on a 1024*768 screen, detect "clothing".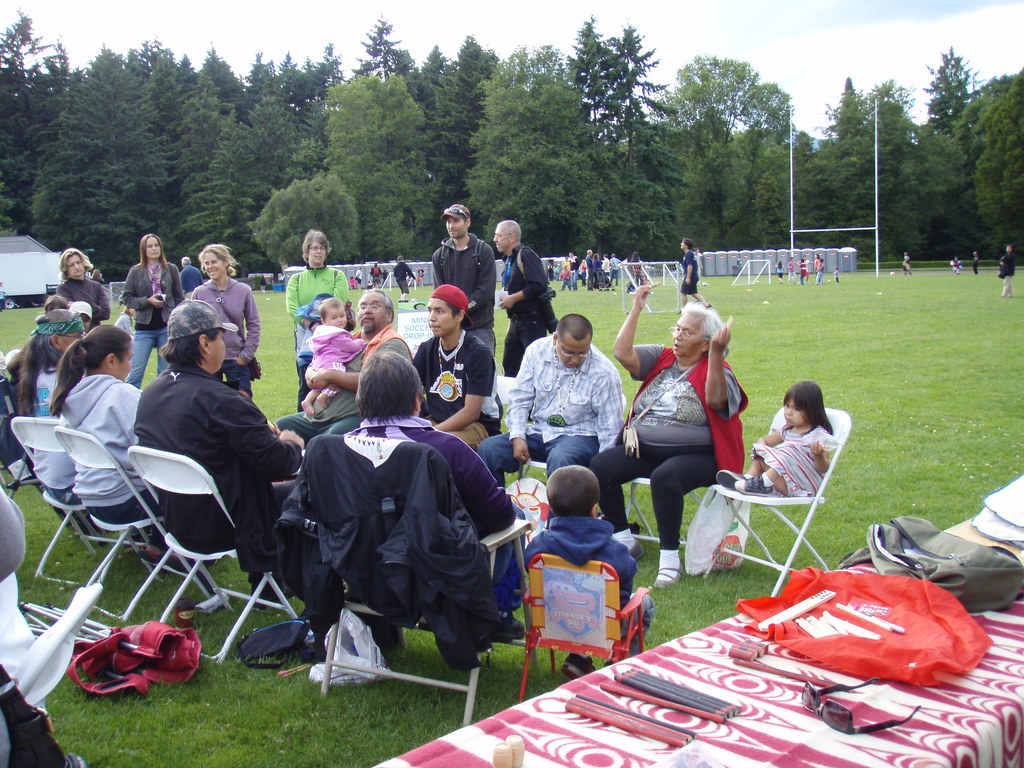
box(506, 330, 638, 469).
